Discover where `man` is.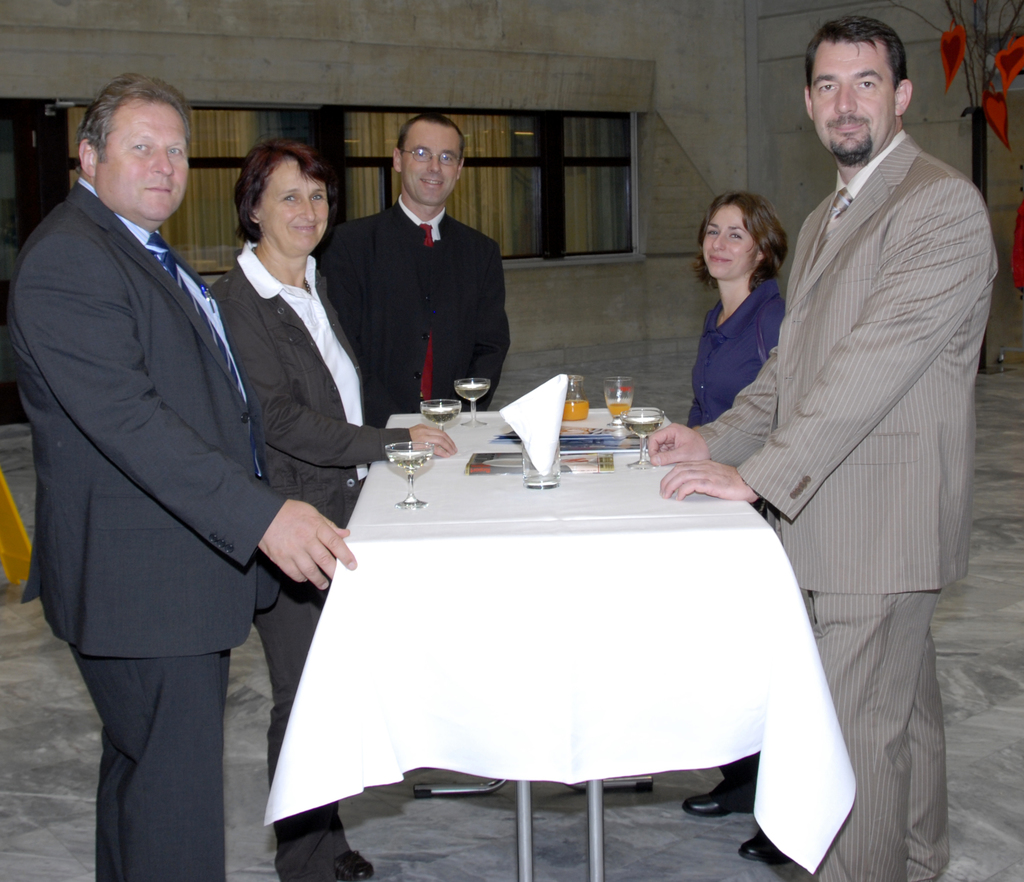
Discovered at region(643, 17, 1003, 876).
